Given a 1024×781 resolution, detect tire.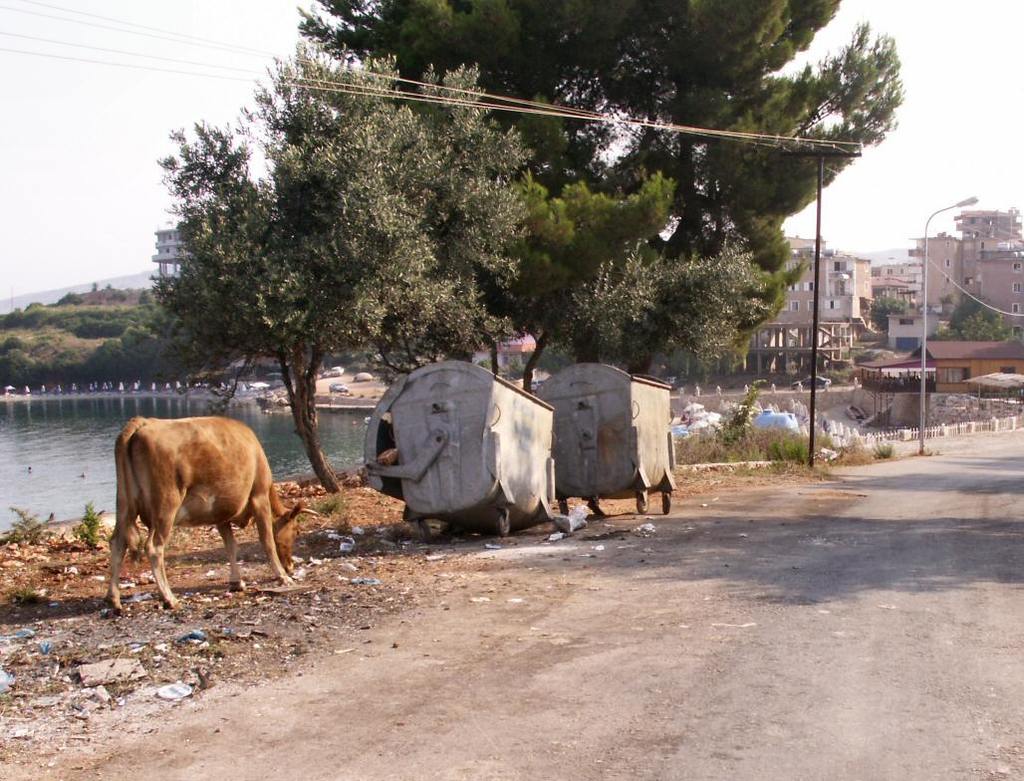
x1=639 y1=489 x2=652 y2=515.
